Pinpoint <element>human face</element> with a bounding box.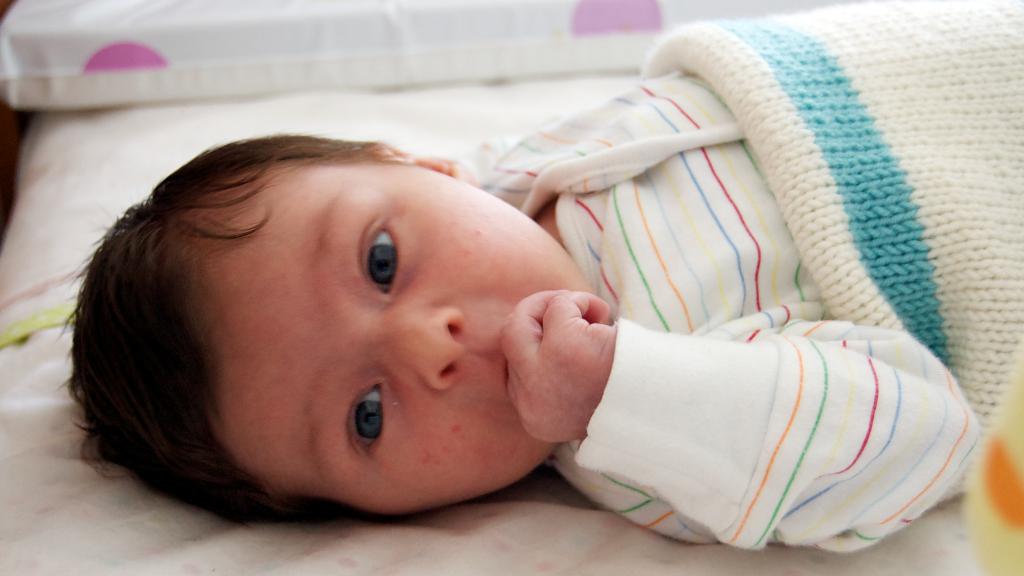
{"x1": 198, "y1": 161, "x2": 593, "y2": 517}.
